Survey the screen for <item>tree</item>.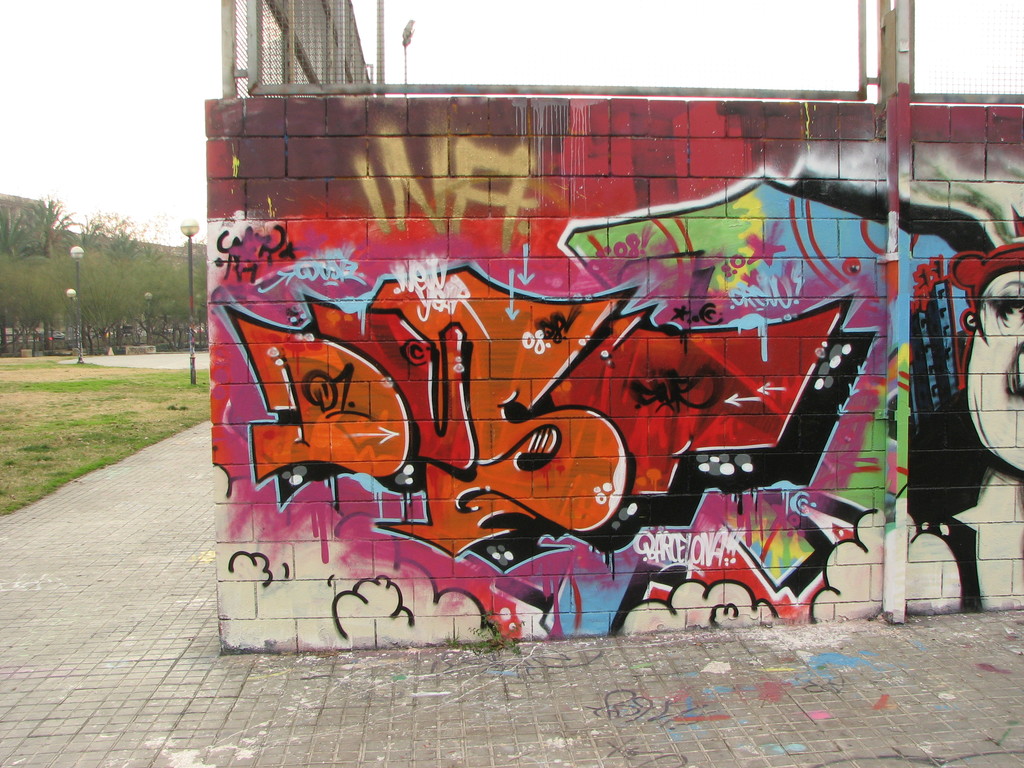
Survey found: [x1=63, y1=211, x2=154, y2=360].
